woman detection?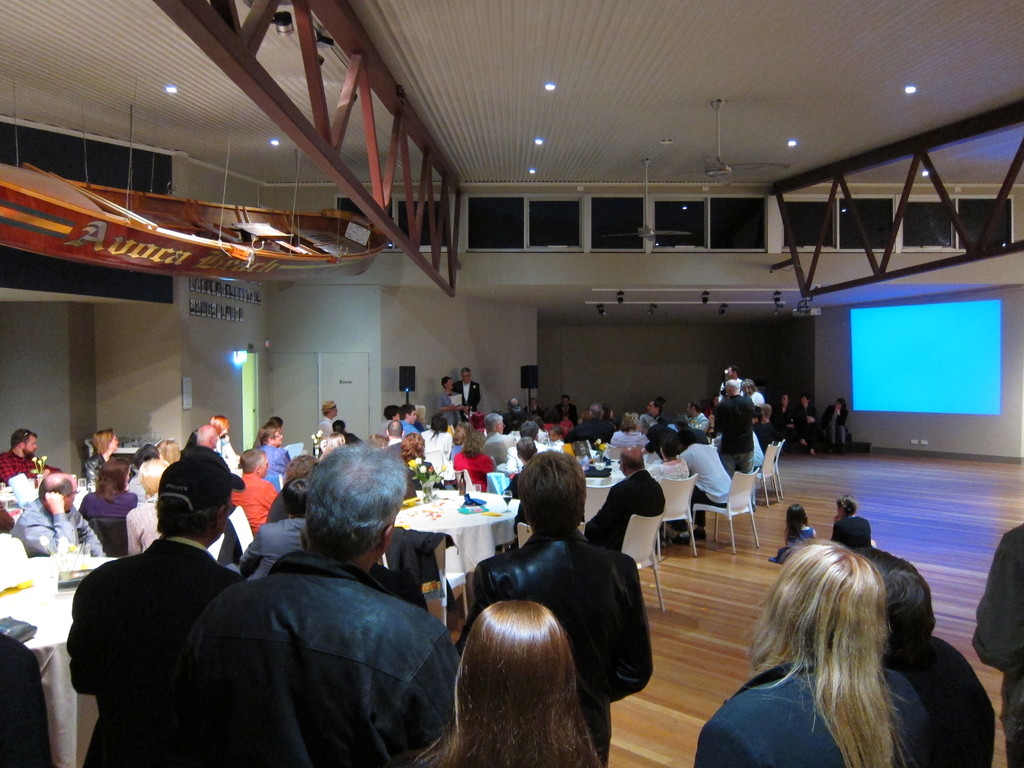
BBox(75, 458, 133, 538)
